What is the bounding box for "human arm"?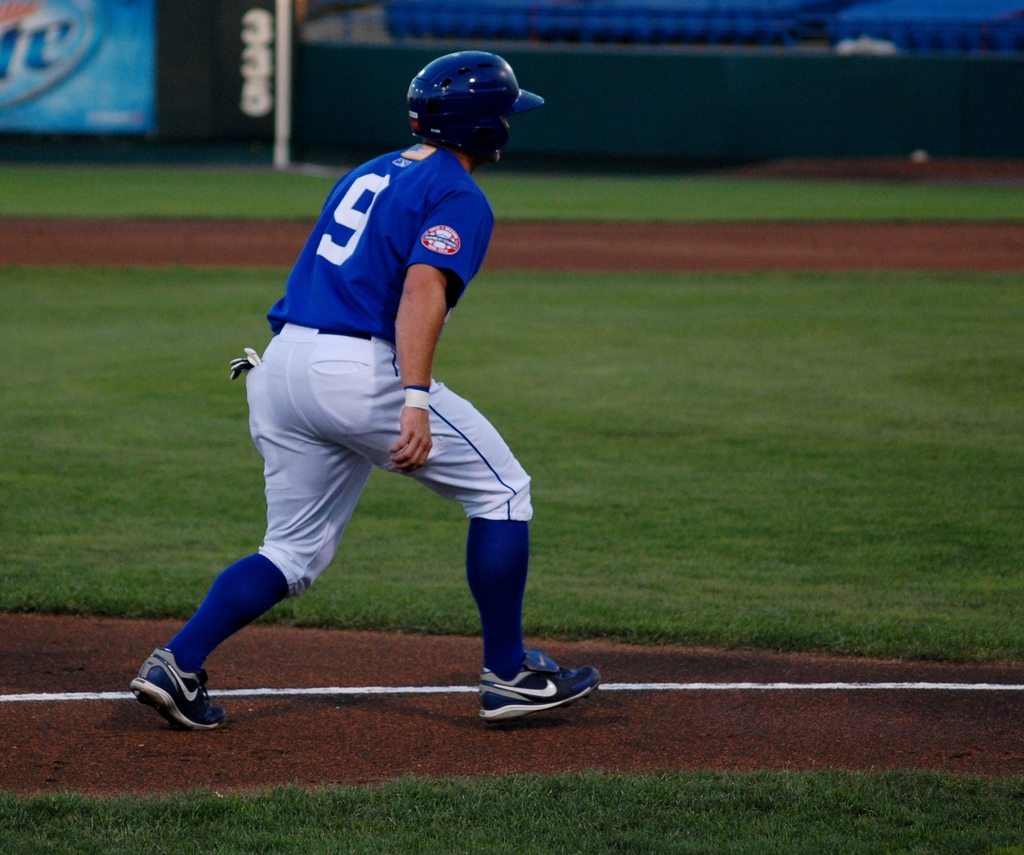
region(387, 190, 492, 471).
